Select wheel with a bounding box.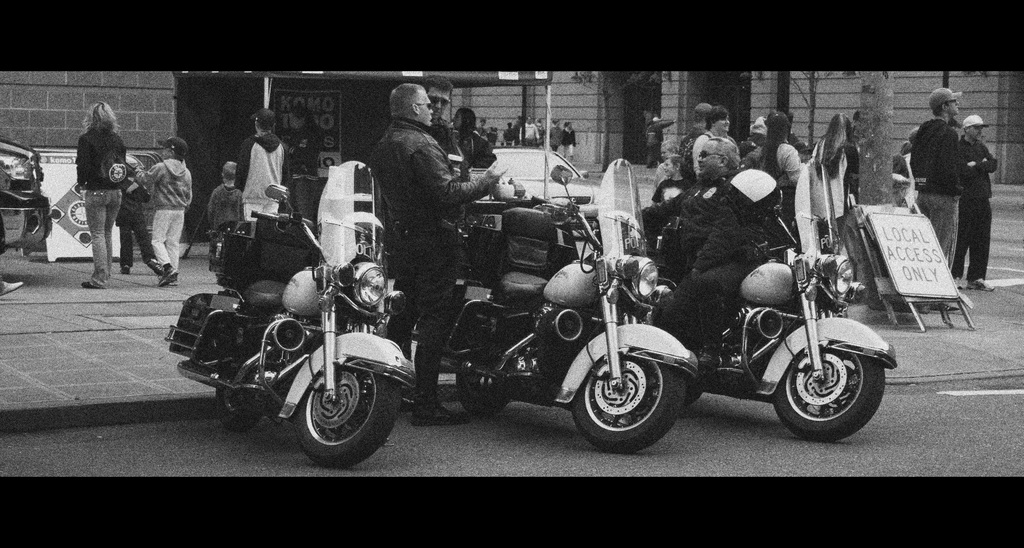
216/356/270/433.
